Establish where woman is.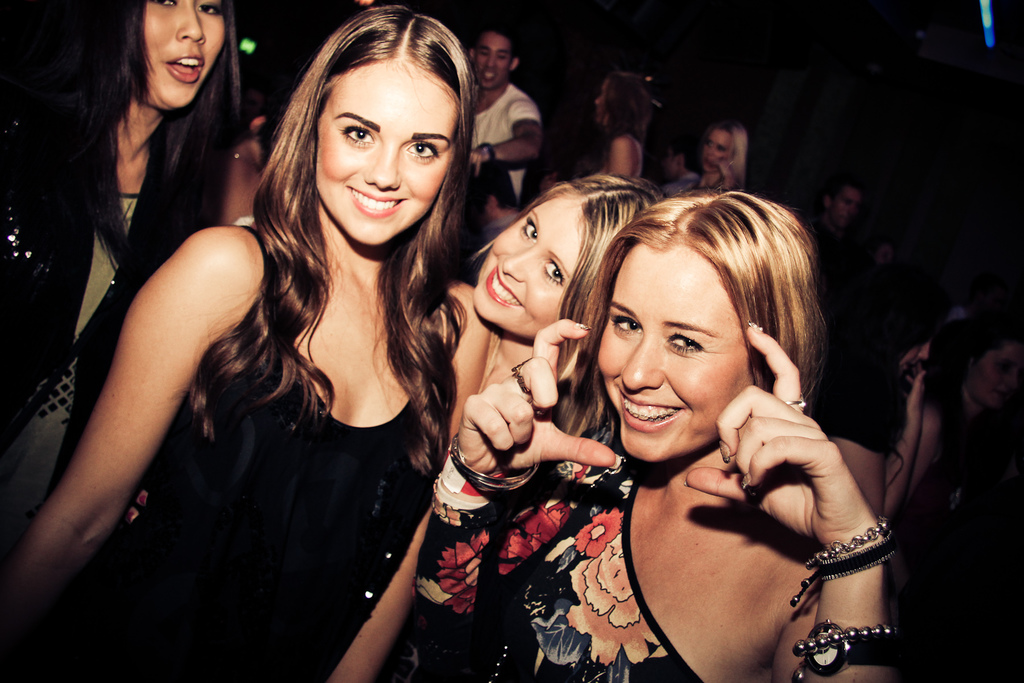
Established at x1=588 y1=73 x2=662 y2=173.
